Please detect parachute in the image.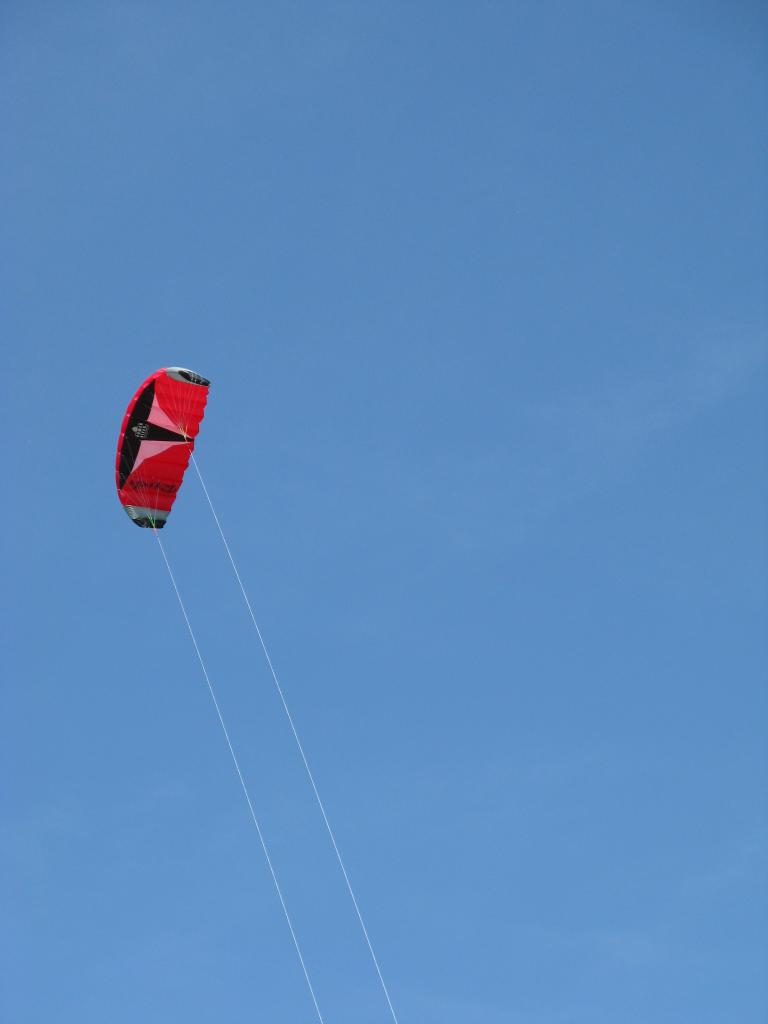
crop(113, 364, 397, 1023).
